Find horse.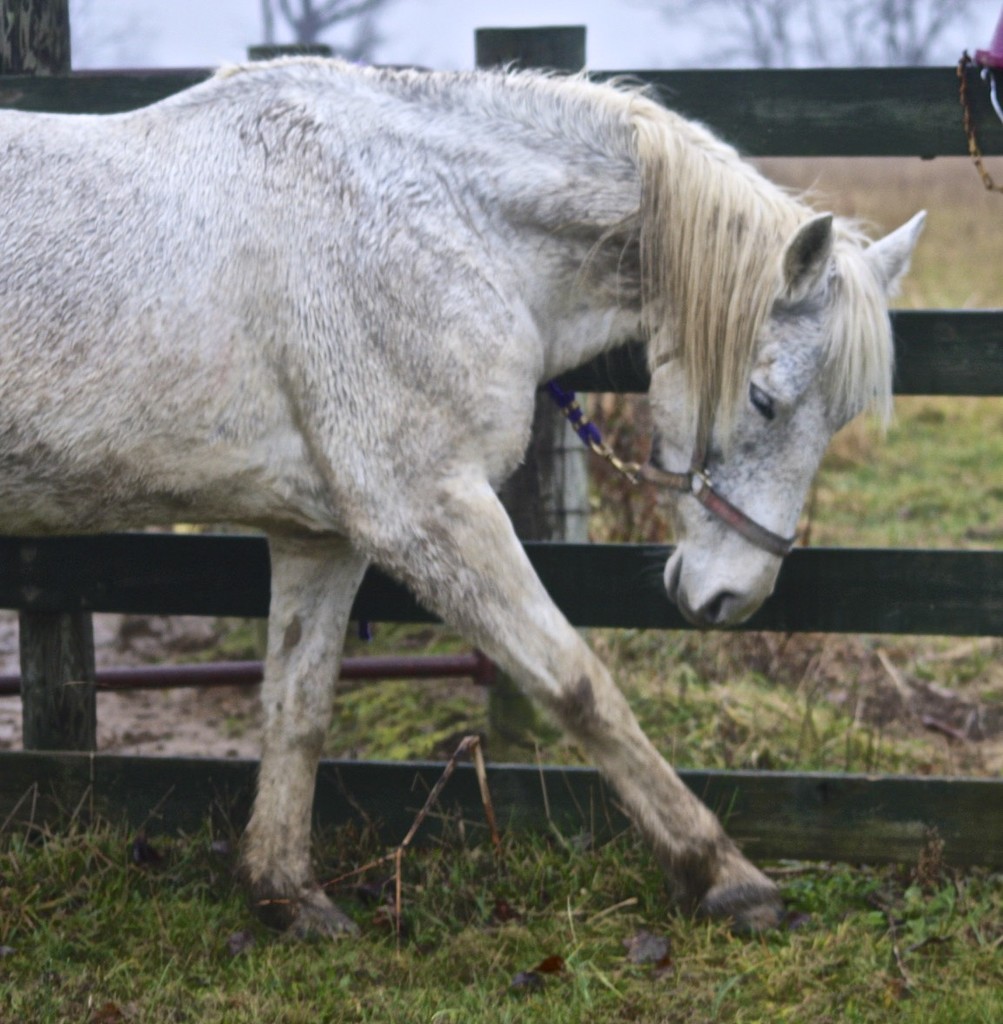
bbox(2, 53, 935, 952).
